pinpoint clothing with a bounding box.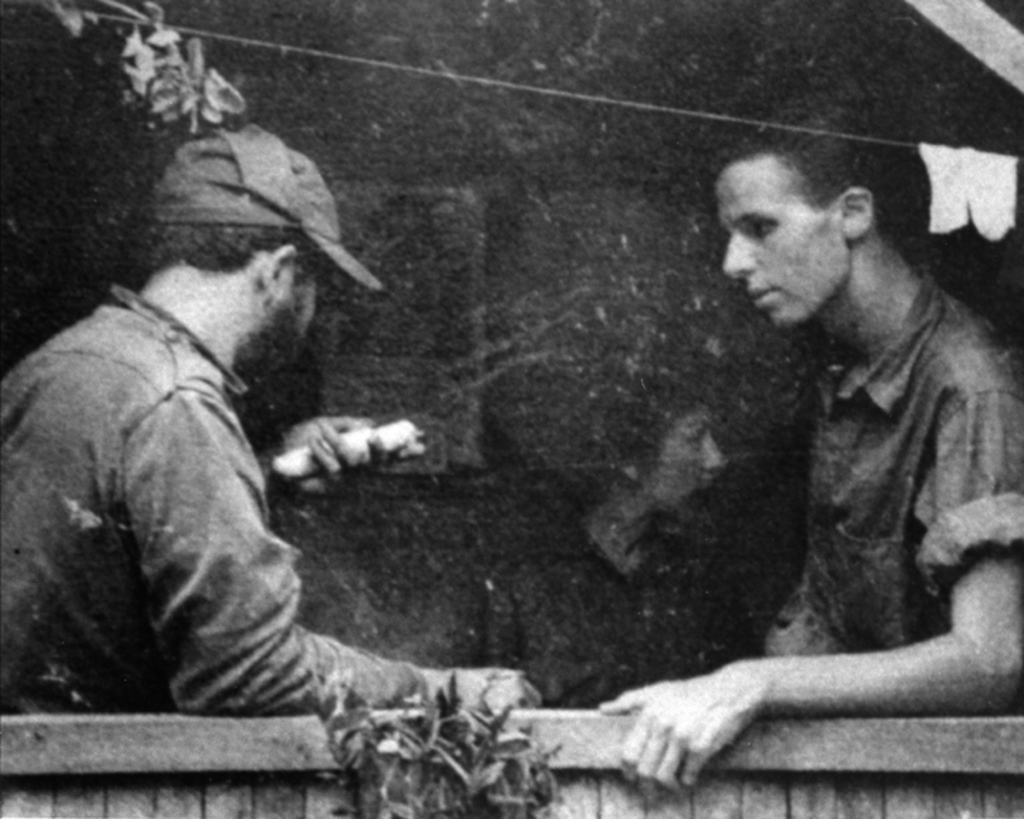
bbox=[799, 260, 1023, 644].
